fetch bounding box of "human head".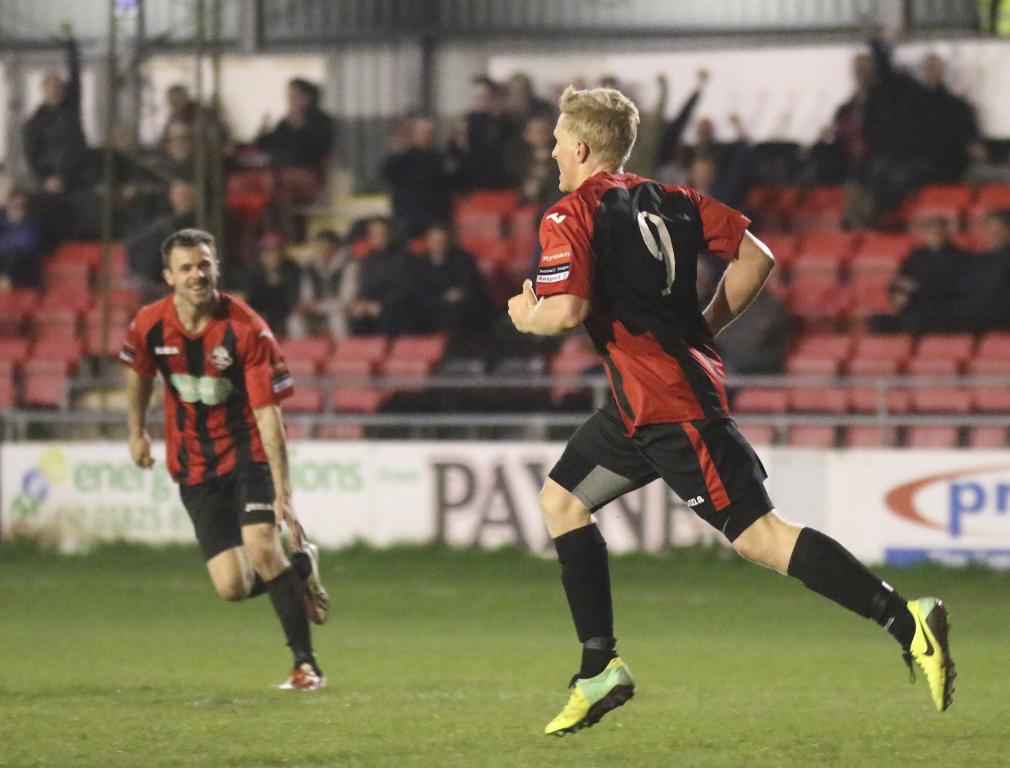
Bbox: rect(429, 225, 454, 265).
